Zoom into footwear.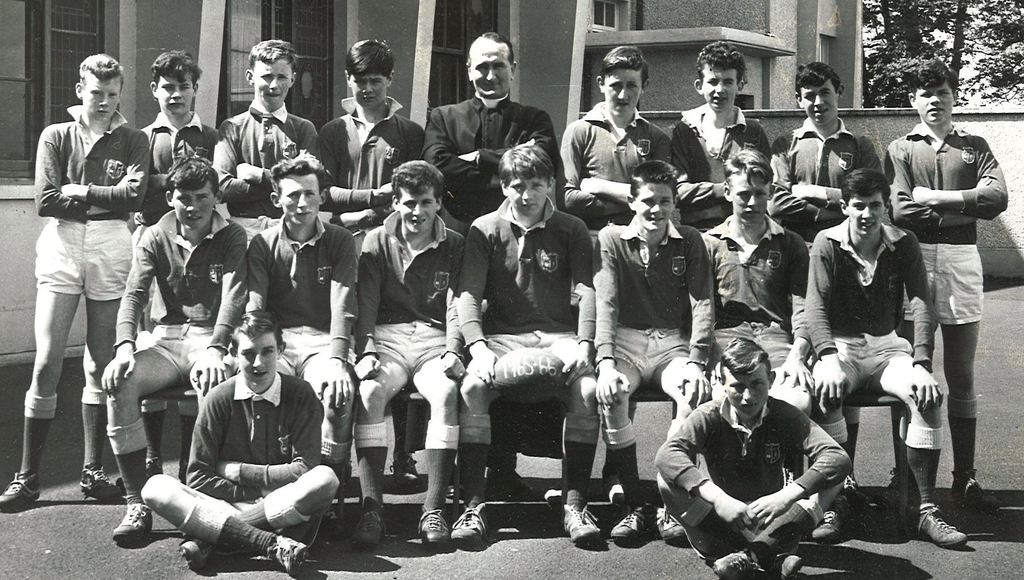
Zoom target: locate(487, 470, 545, 502).
